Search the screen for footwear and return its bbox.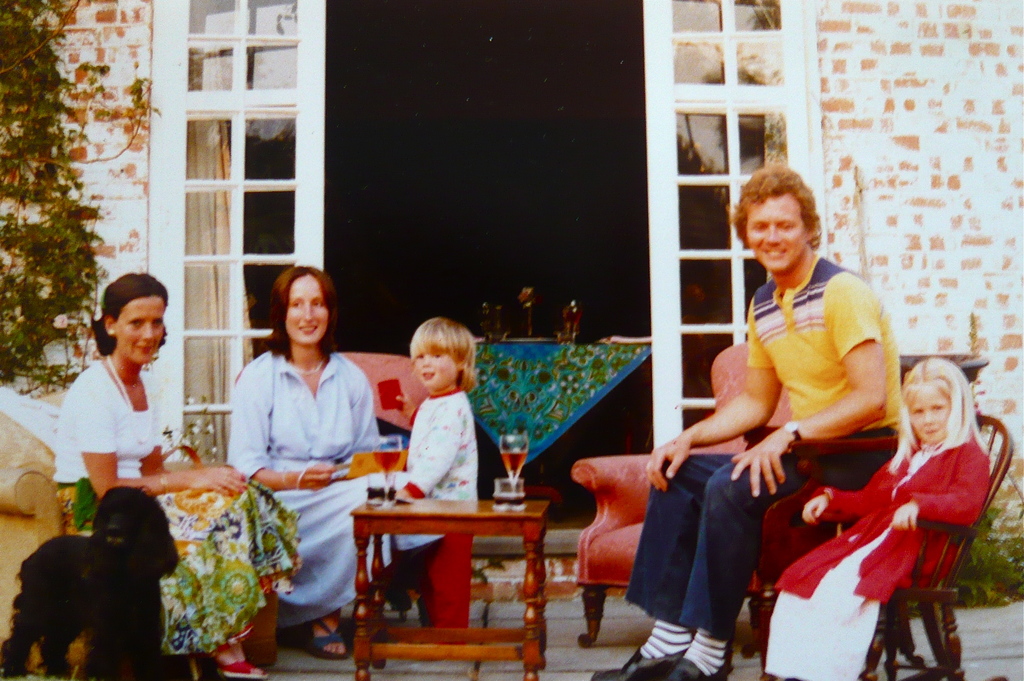
Found: x1=596, y1=647, x2=688, y2=677.
